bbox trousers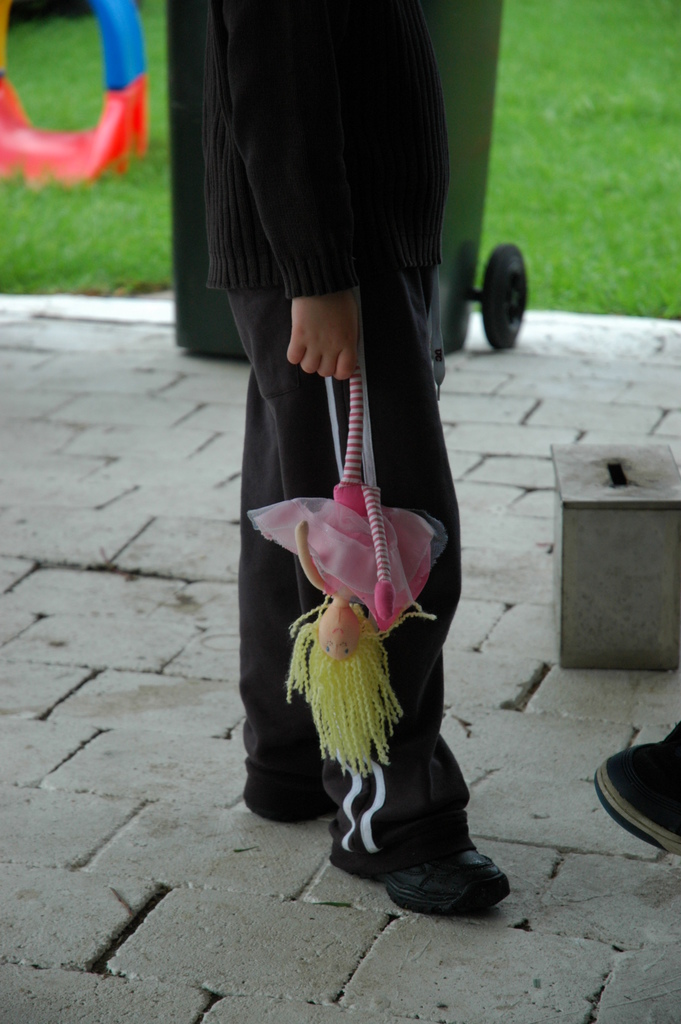
[x1=234, y1=279, x2=468, y2=826]
